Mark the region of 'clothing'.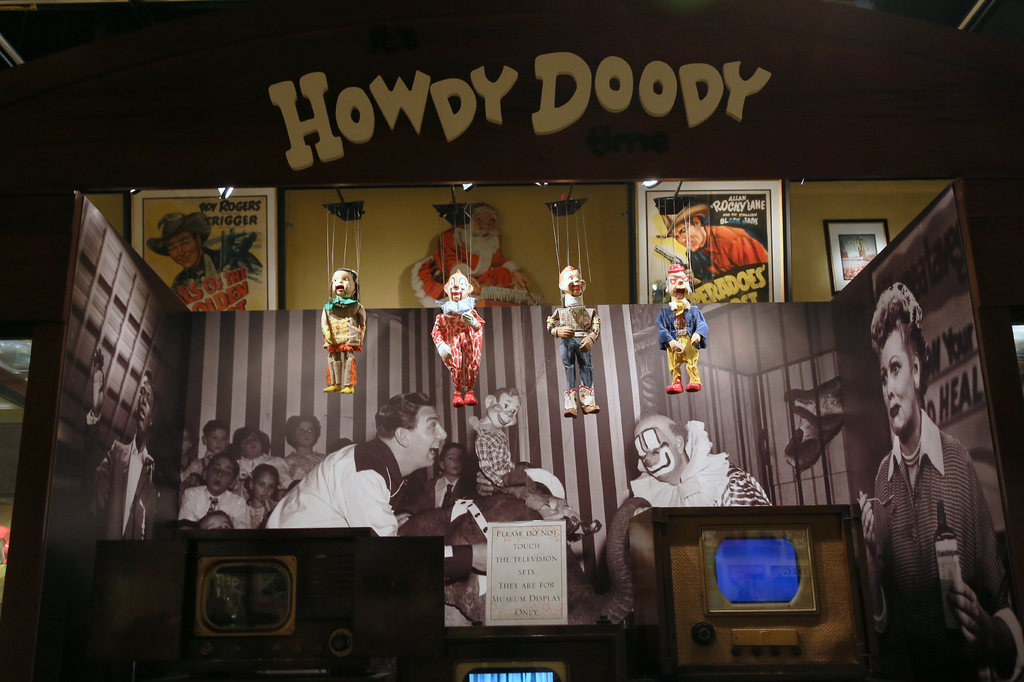
Region: pyautogui.locateOnScreen(175, 483, 252, 528).
